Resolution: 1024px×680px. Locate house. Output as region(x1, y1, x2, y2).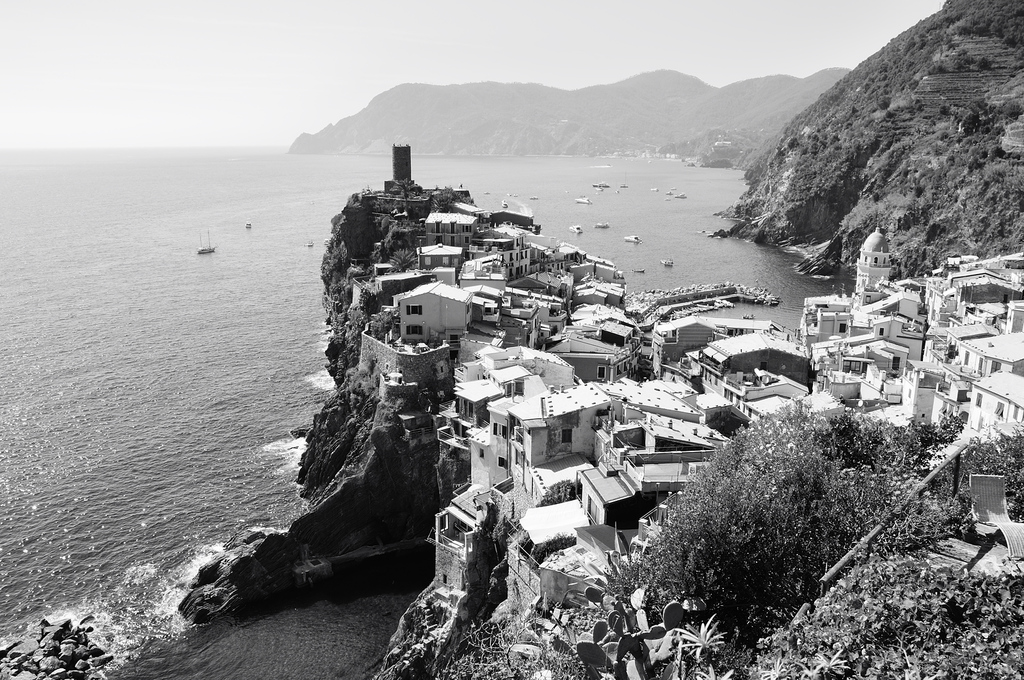
region(554, 434, 731, 518).
